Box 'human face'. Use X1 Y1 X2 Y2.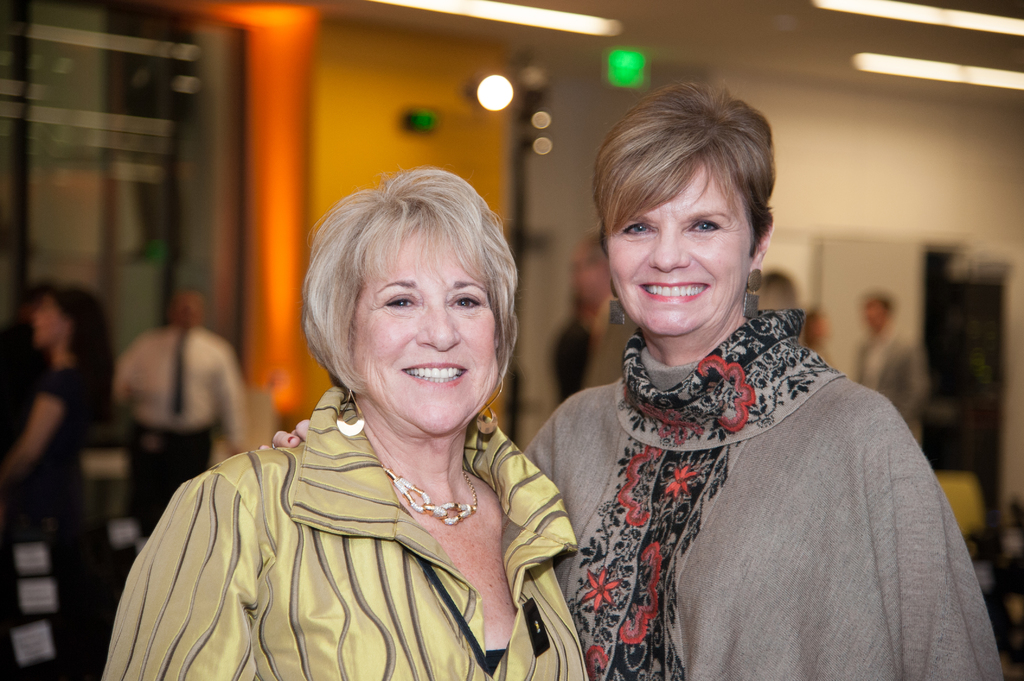
351 220 507 434.
